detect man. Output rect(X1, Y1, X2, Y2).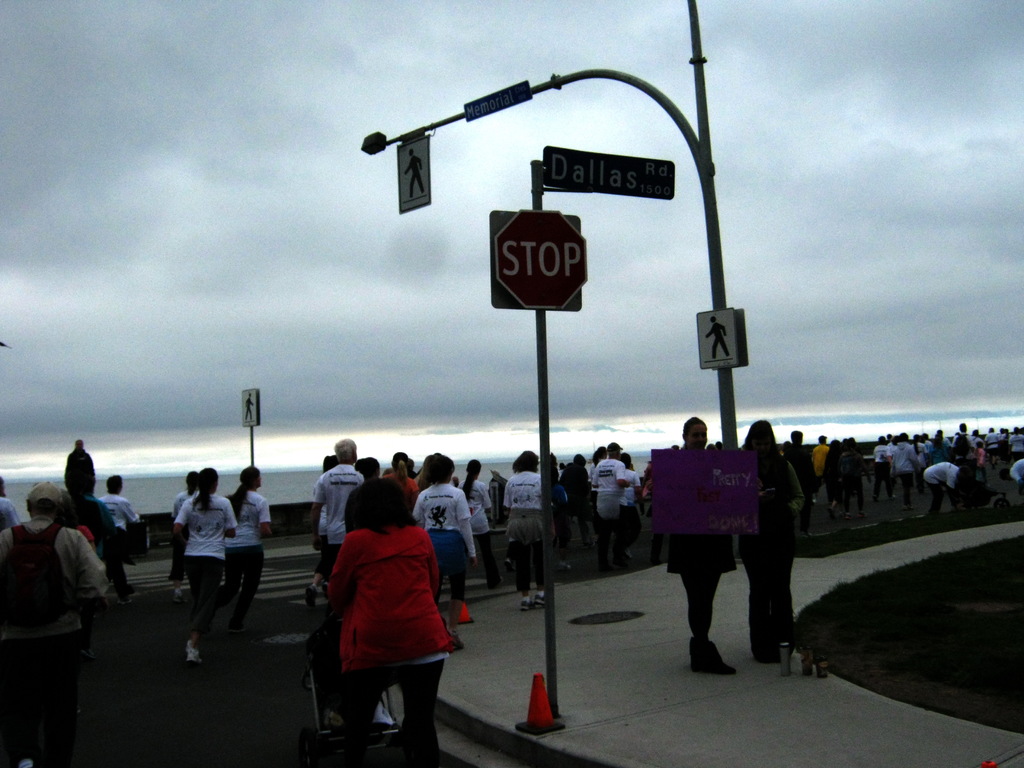
rect(96, 476, 140, 537).
